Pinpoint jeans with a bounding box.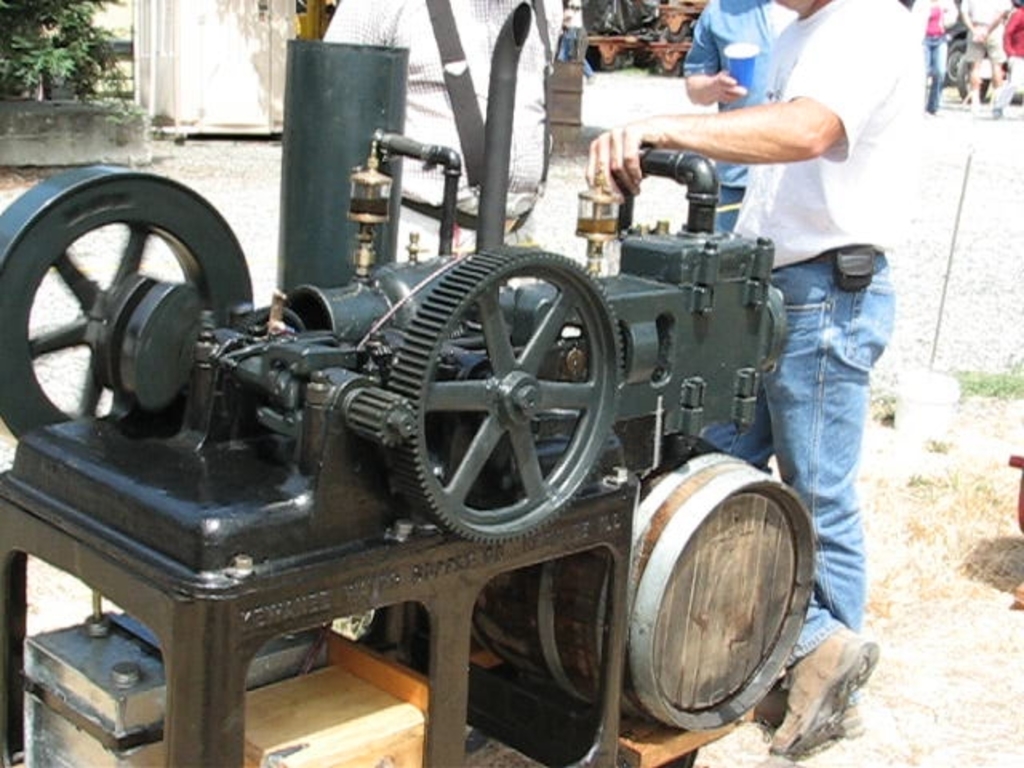
<box>987,62,1021,115</box>.
